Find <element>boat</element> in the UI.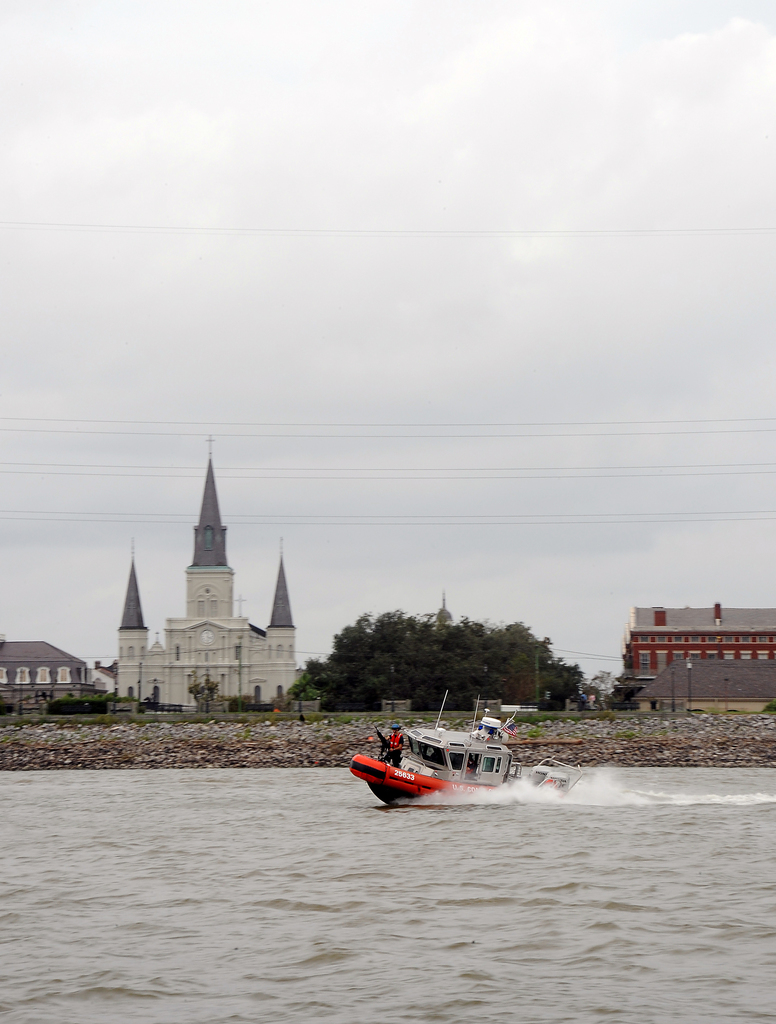
UI element at (330, 724, 604, 824).
